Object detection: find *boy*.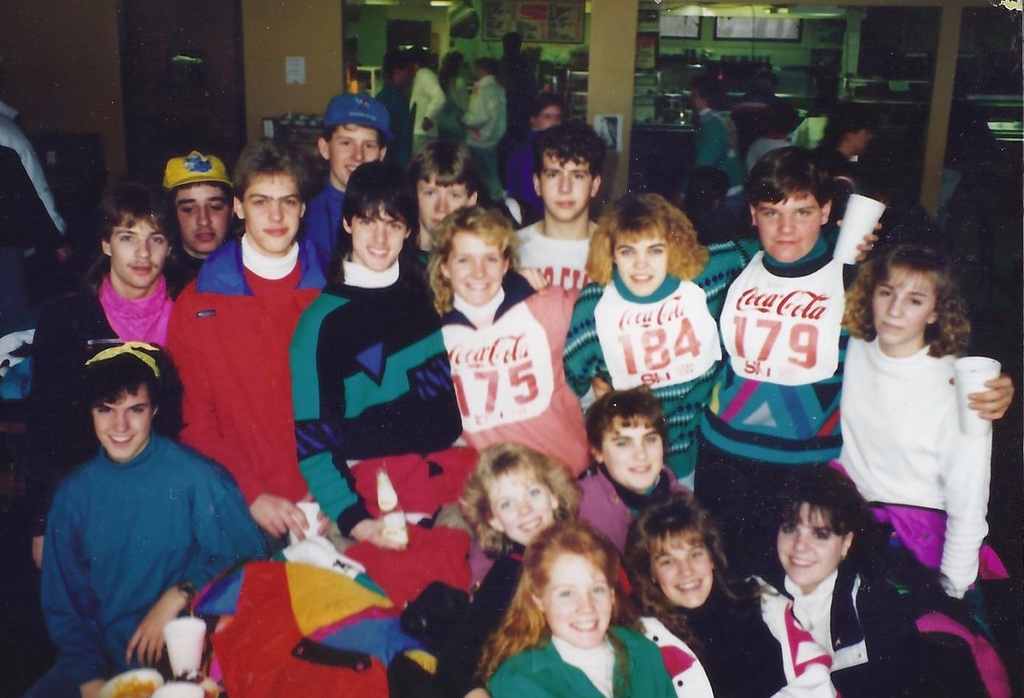
(307,96,392,257).
